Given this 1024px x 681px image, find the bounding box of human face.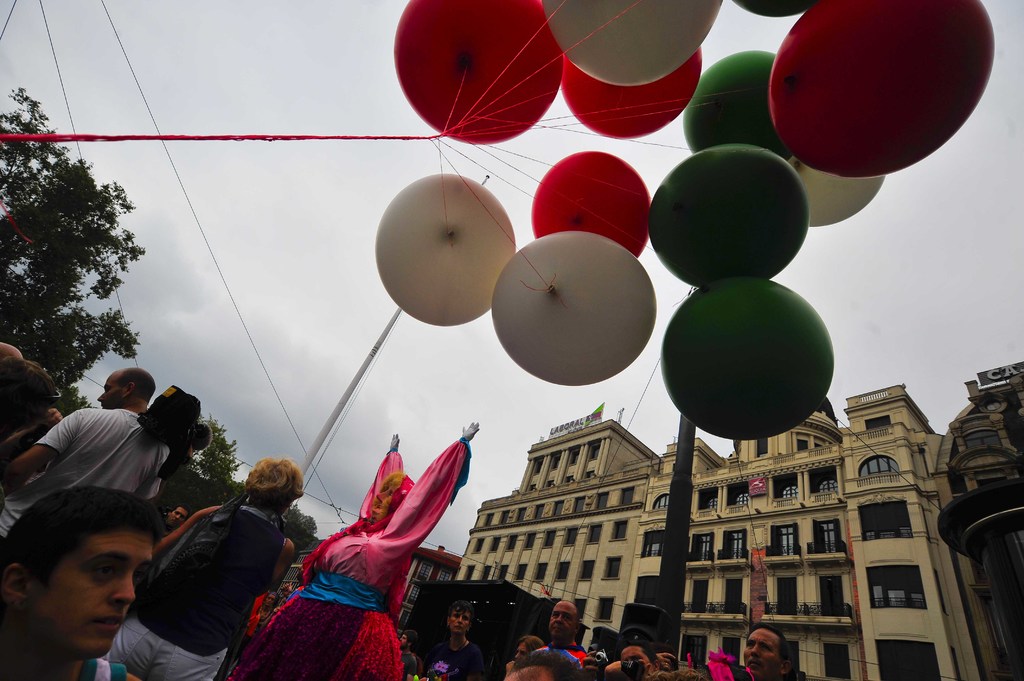
box(743, 630, 778, 675).
